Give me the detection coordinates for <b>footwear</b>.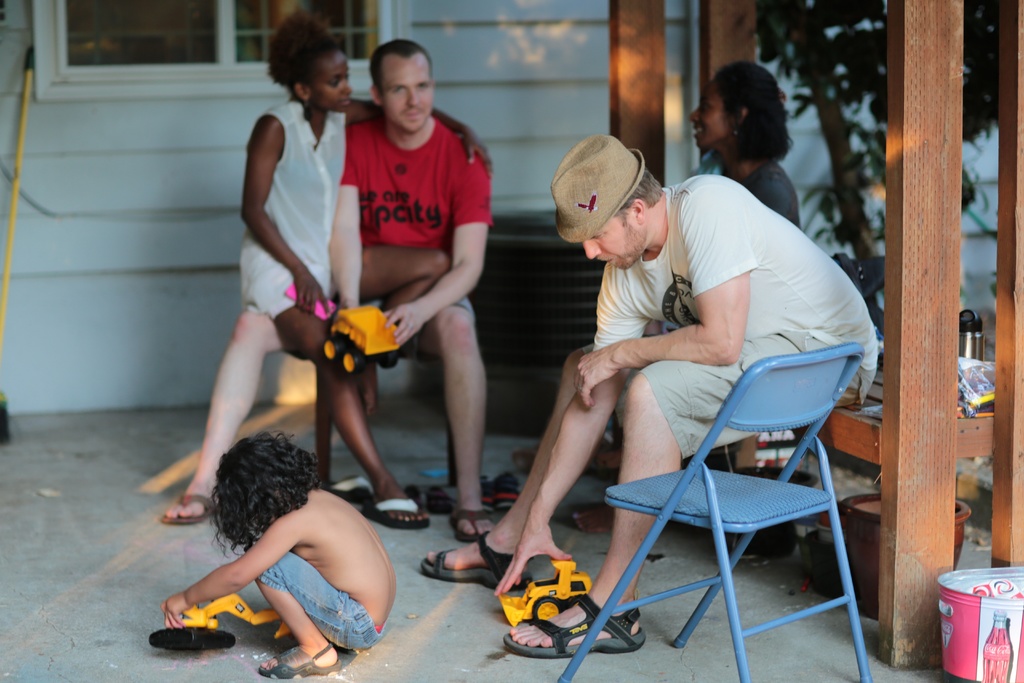
(420, 531, 533, 593).
